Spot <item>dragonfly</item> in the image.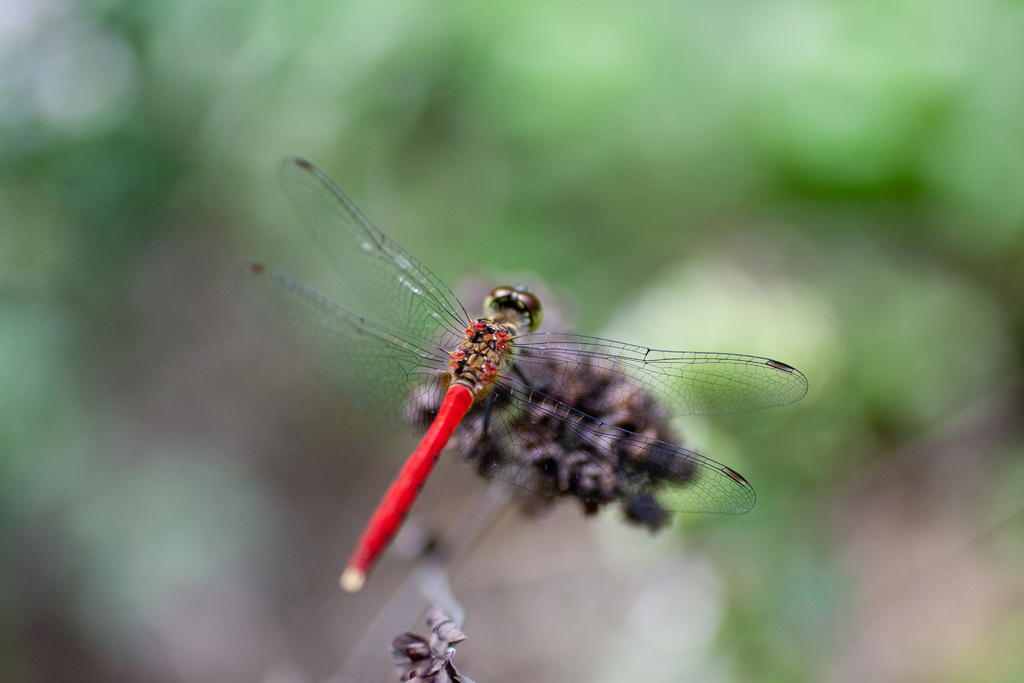
<item>dragonfly</item> found at 231/155/808/595.
